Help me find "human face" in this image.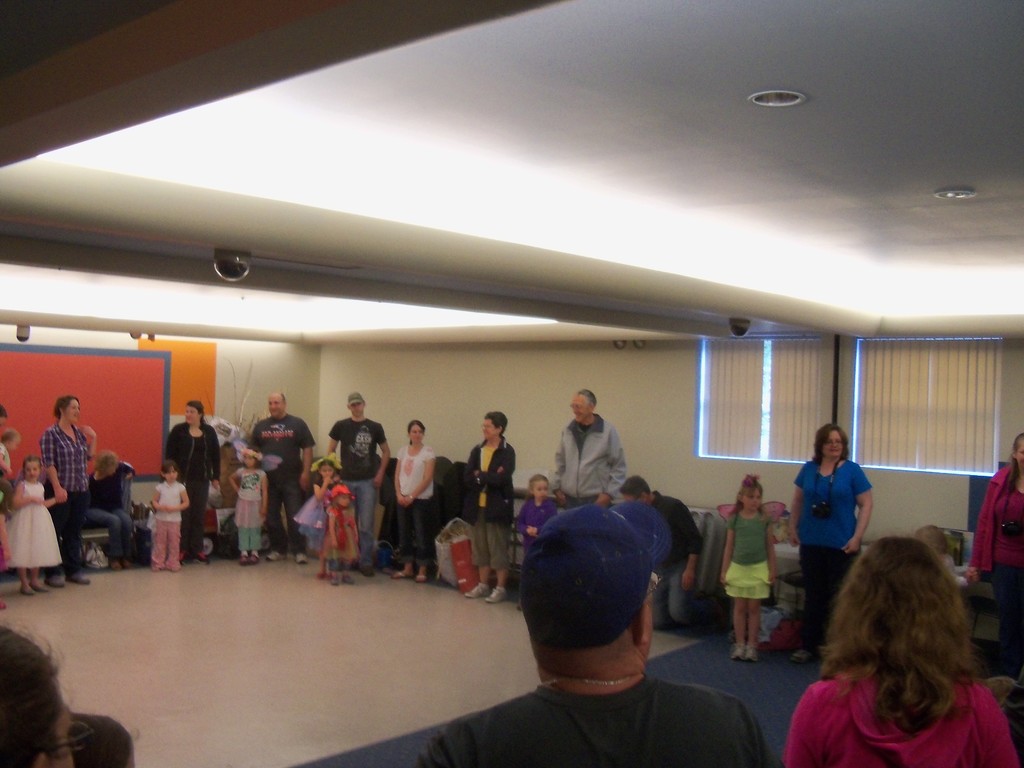
Found it: select_region(242, 454, 255, 467).
